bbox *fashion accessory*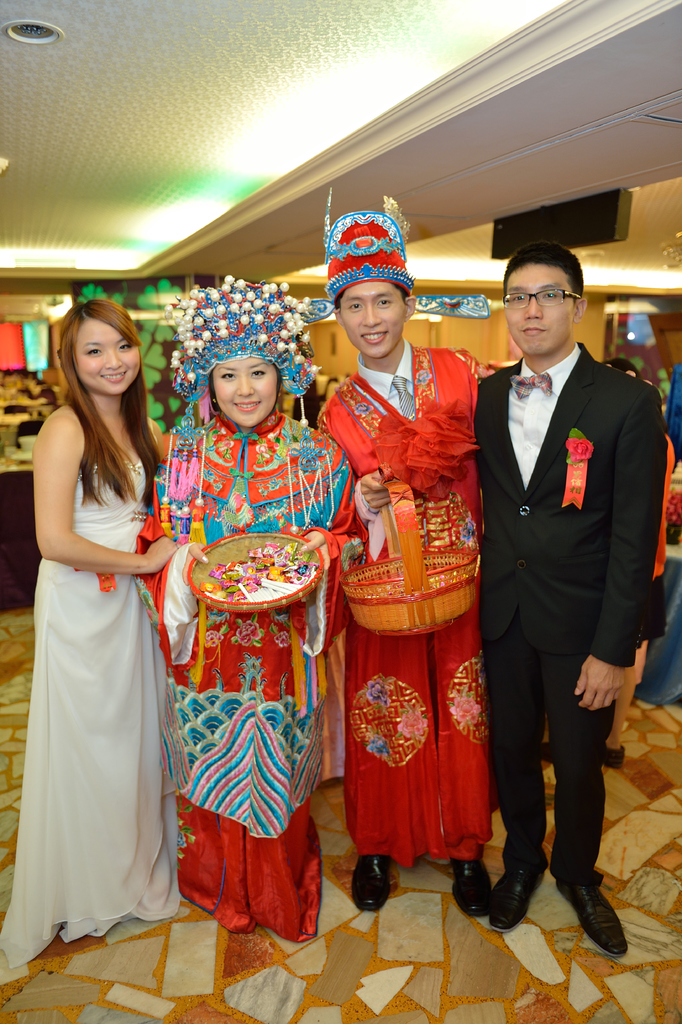
bbox=(349, 852, 394, 912)
